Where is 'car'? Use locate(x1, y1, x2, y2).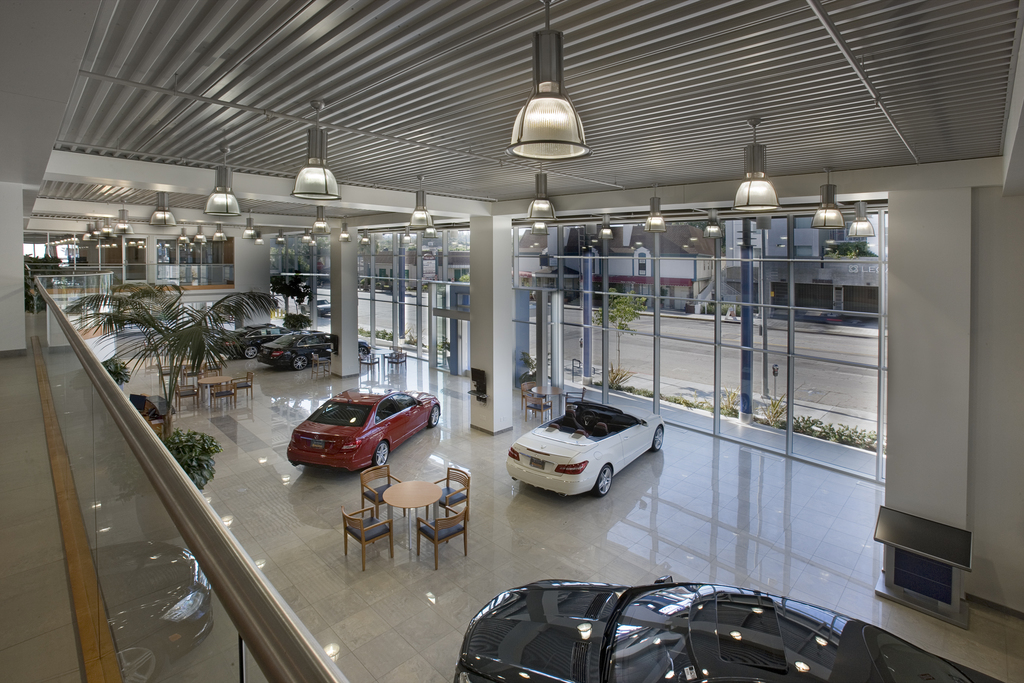
locate(260, 328, 372, 372).
